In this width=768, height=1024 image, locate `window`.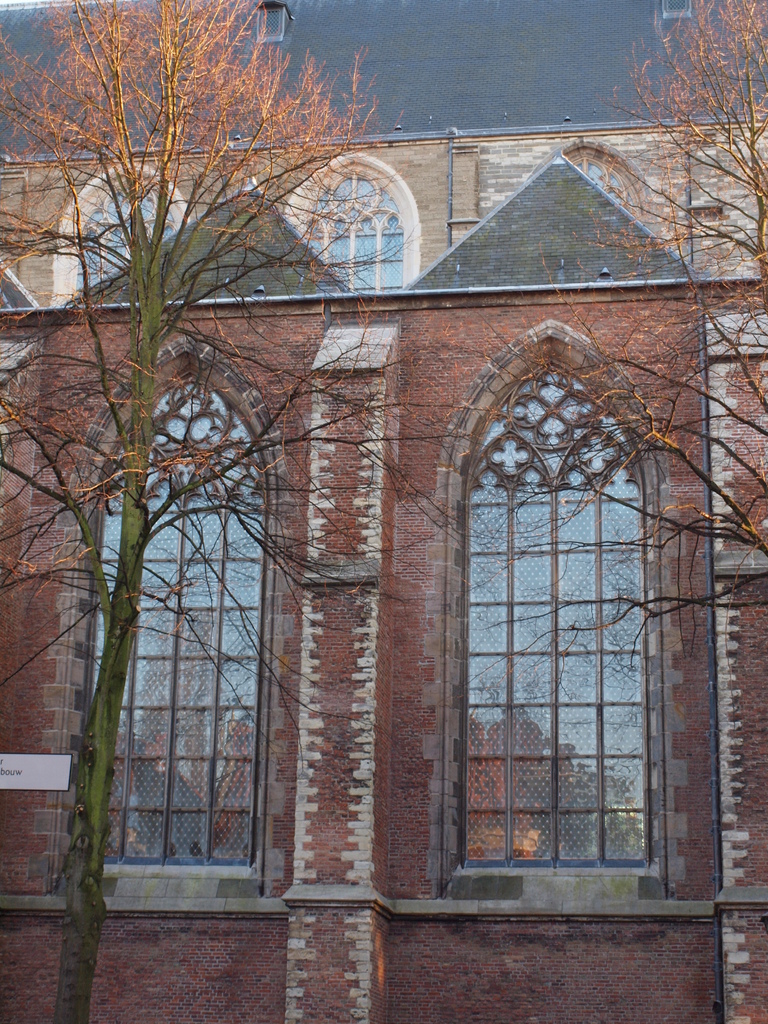
Bounding box: [42,164,180,324].
